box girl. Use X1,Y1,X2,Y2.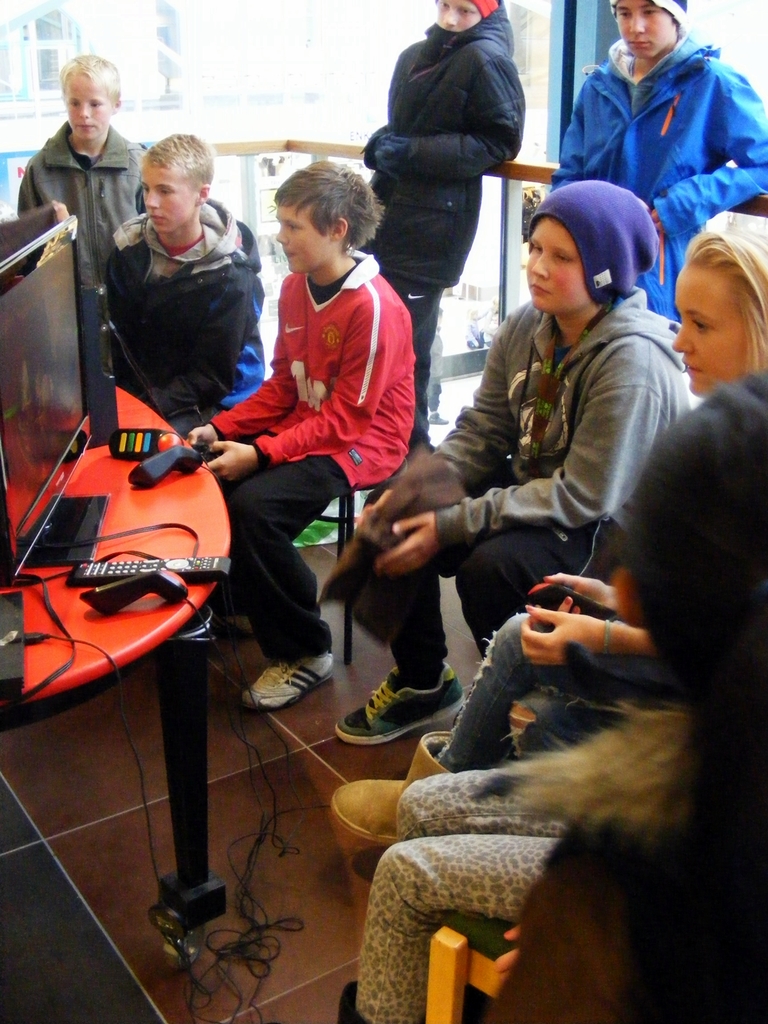
328,227,767,851.
